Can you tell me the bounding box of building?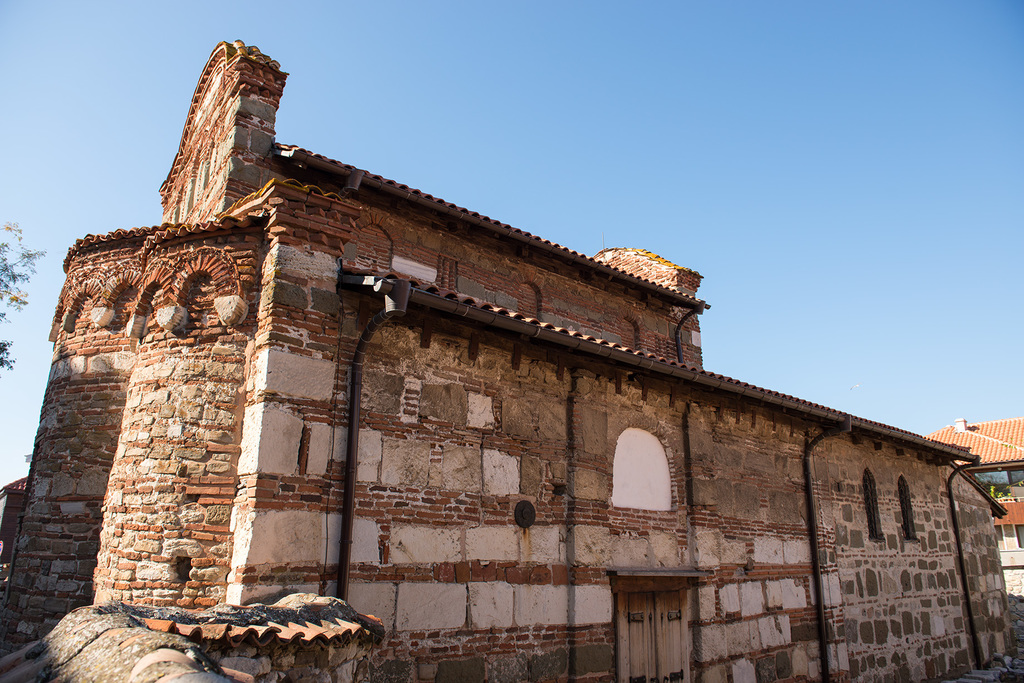
bbox=(931, 412, 1023, 560).
